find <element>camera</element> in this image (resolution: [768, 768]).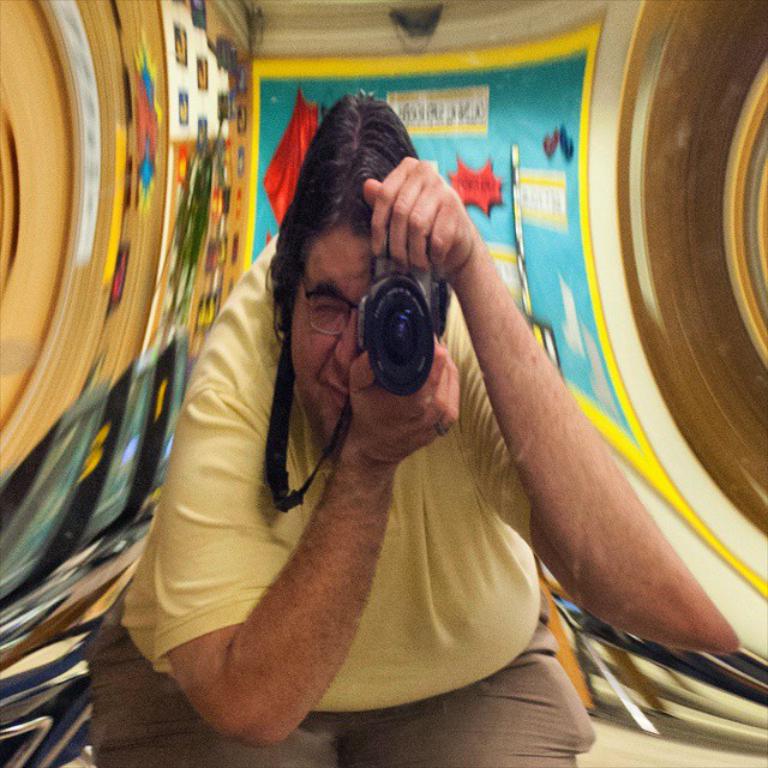
[353,221,446,398].
